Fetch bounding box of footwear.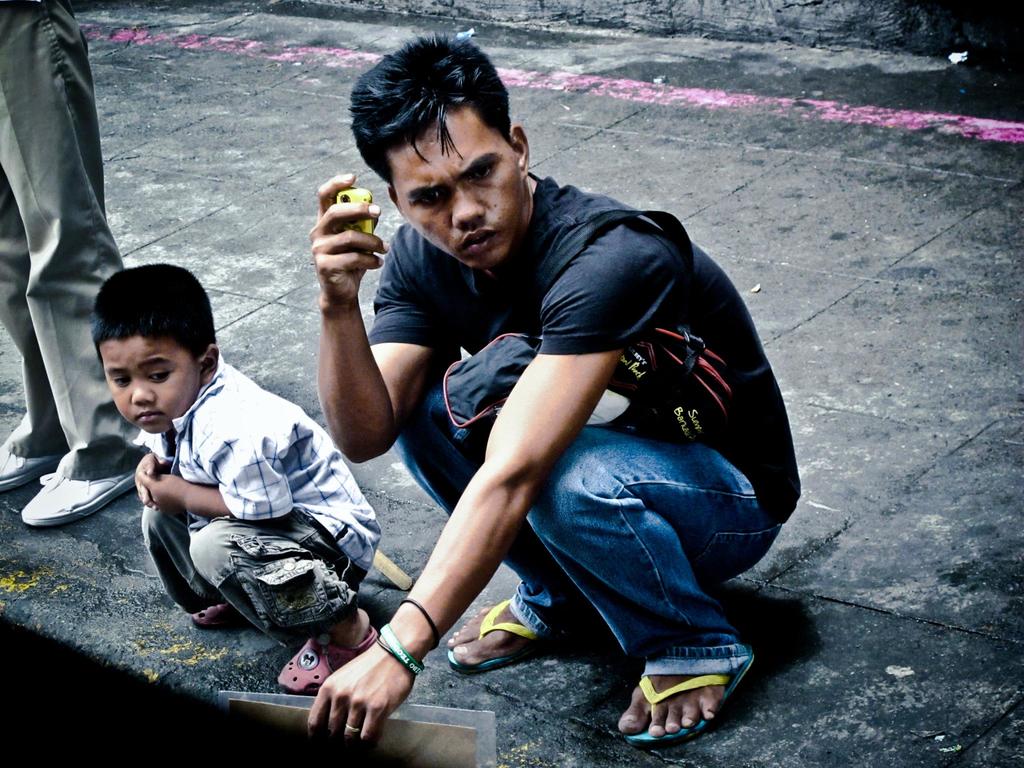
Bbox: l=614, t=646, r=755, b=745.
